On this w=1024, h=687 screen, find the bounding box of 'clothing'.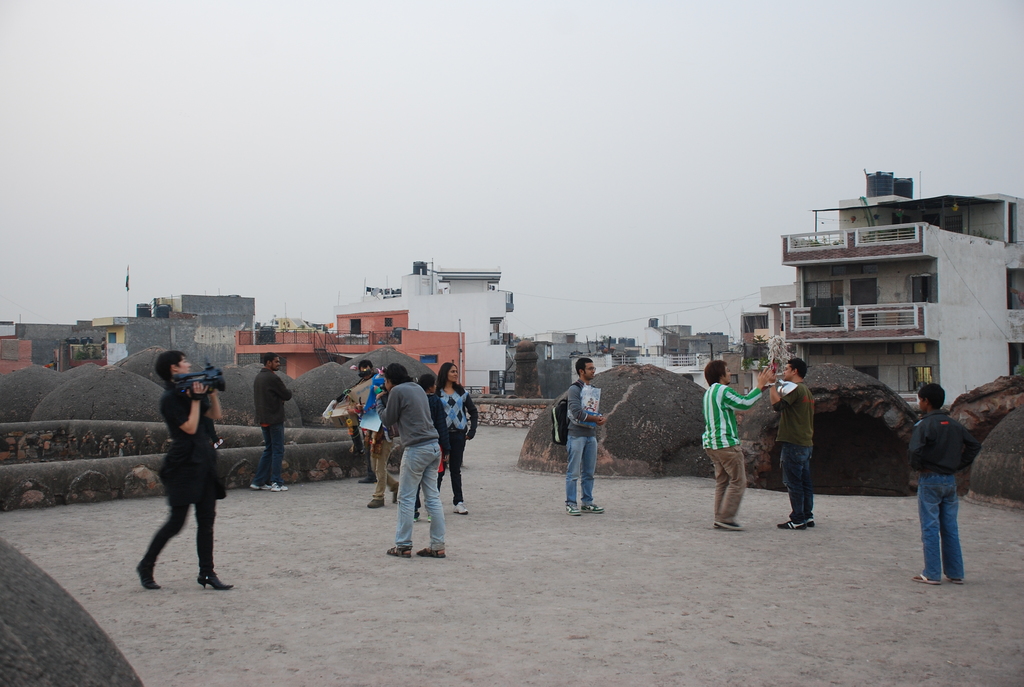
Bounding box: 434/386/481/506.
